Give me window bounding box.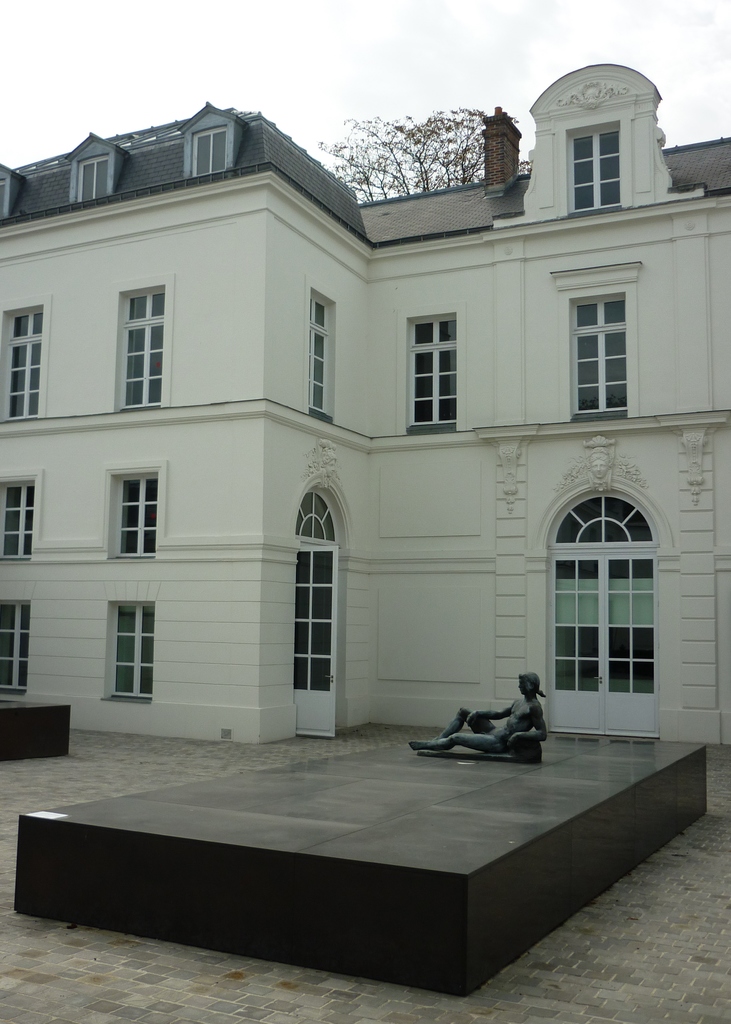
(0,159,21,220).
